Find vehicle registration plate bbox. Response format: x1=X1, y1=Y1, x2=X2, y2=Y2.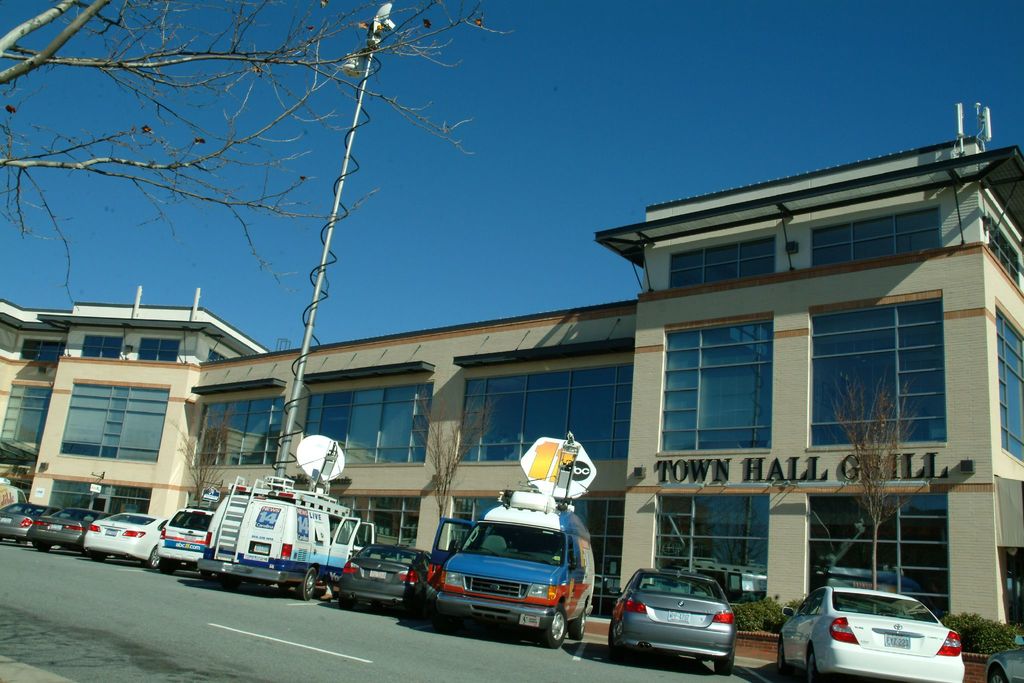
x1=517, y1=614, x2=541, y2=627.
